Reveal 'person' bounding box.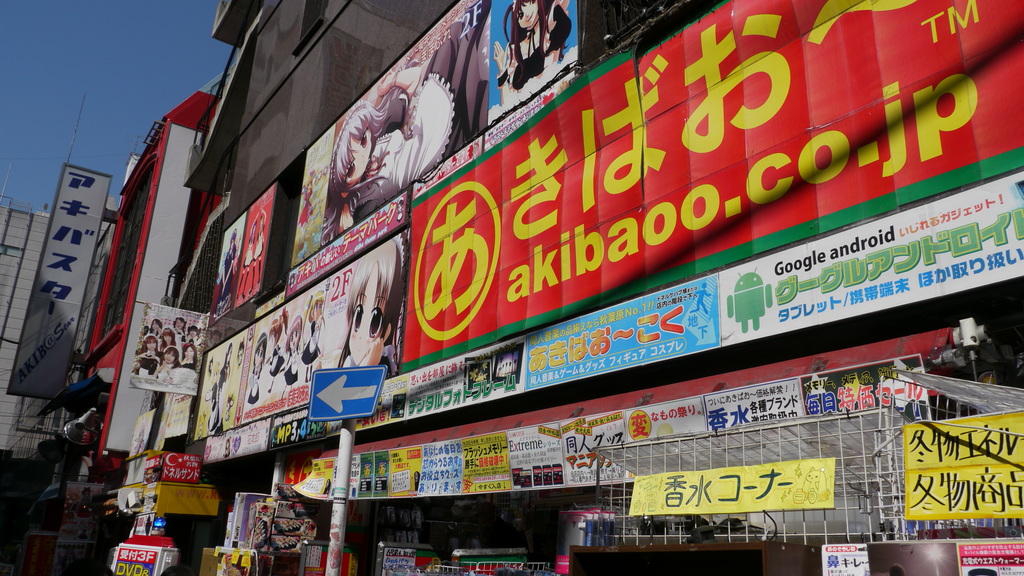
Revealed: BBox(329, 76, 486, 212).
